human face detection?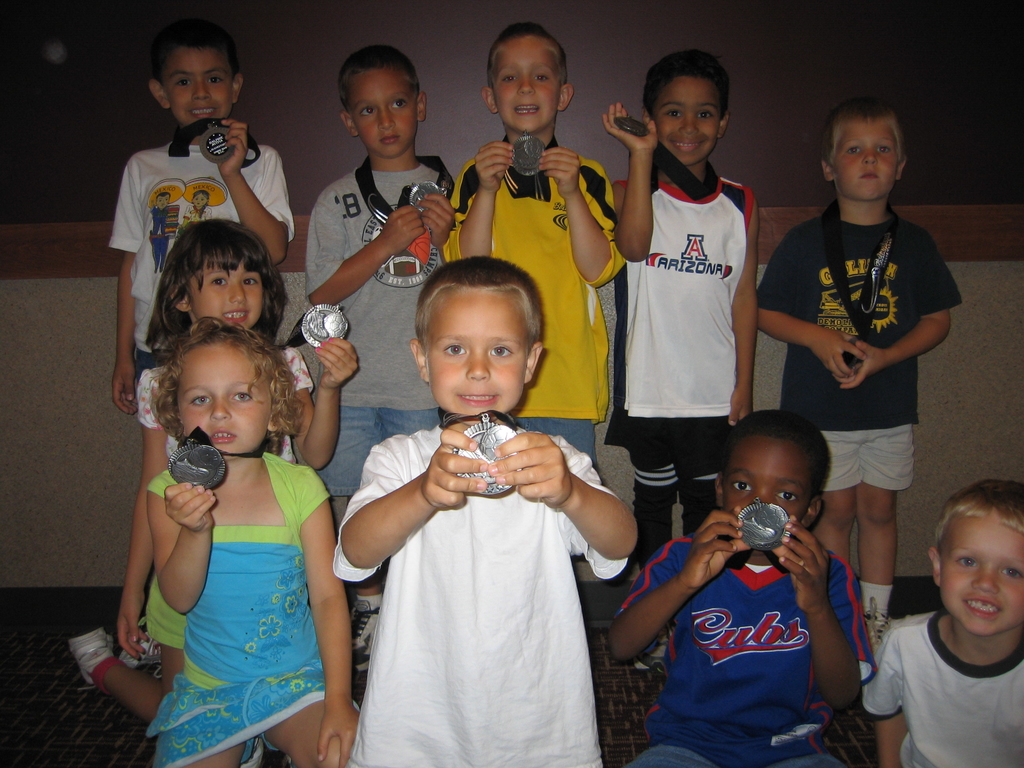
(836, 121, 902, 200)
